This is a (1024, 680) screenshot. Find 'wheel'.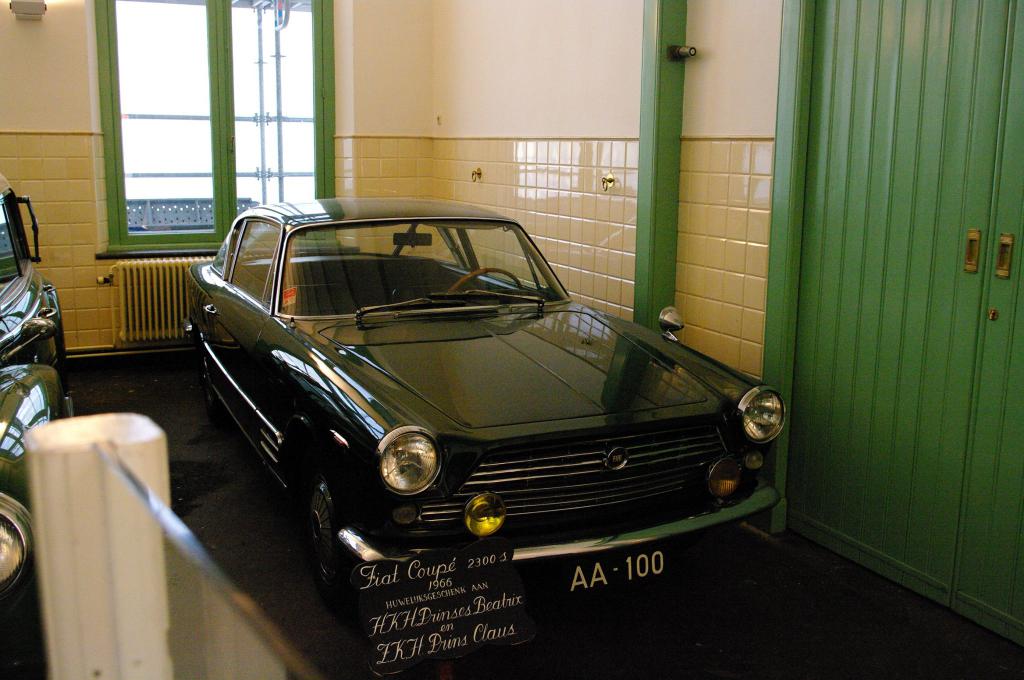
Bounding box: locate(274, 460, 337, 572).
